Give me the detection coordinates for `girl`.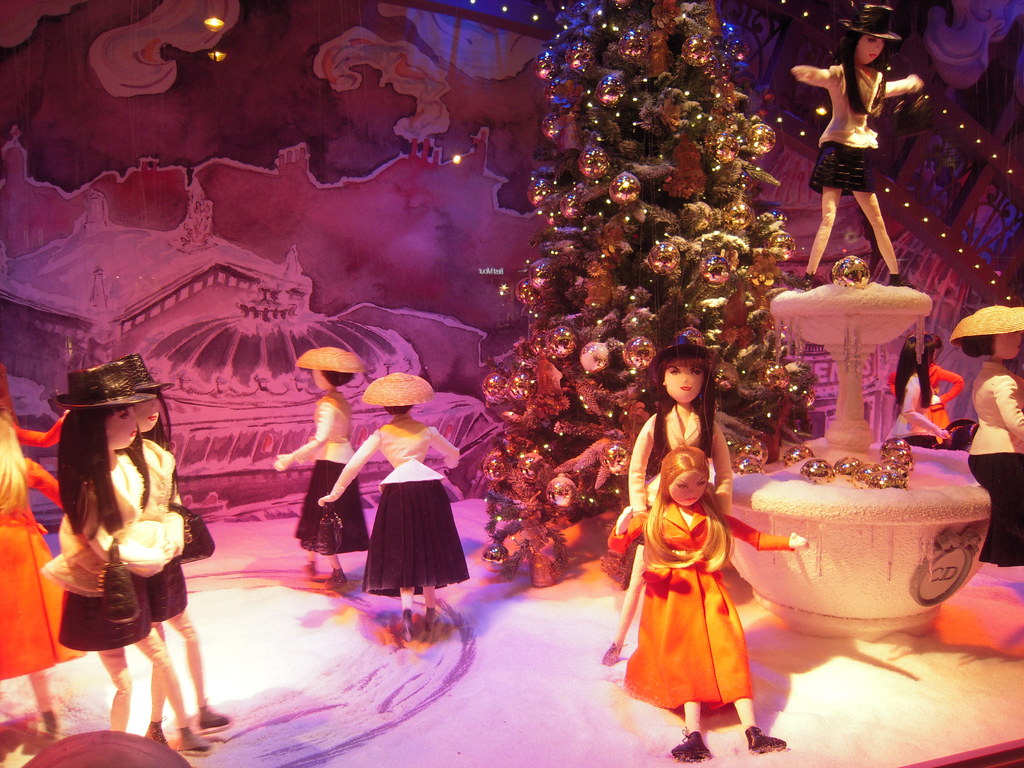
bbox(272, 342, 371, 589).
